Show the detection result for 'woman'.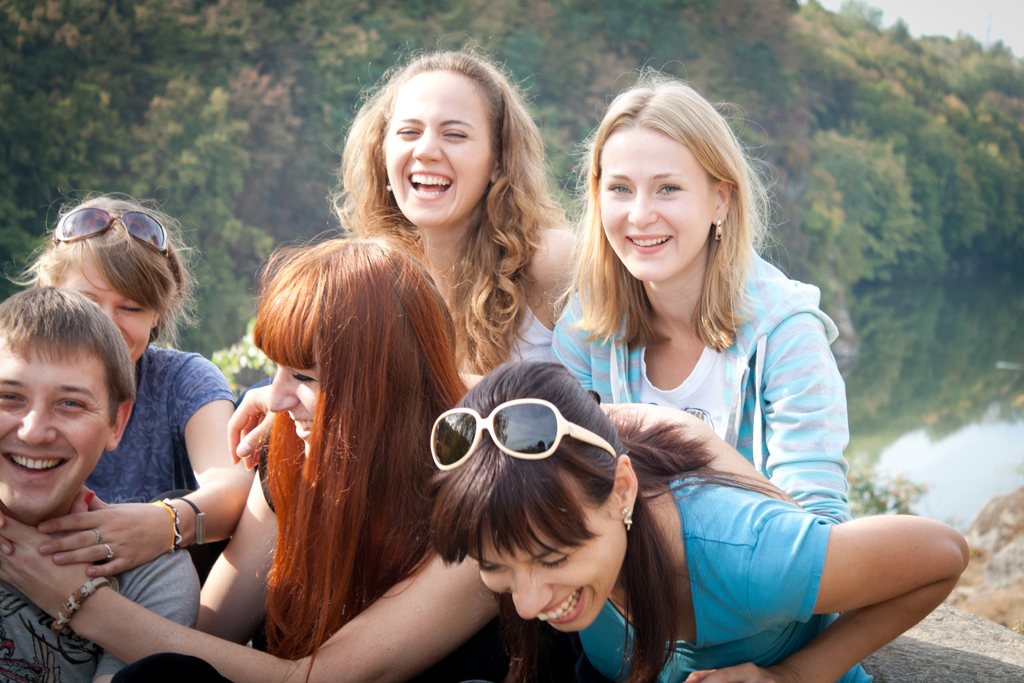
[420,358,972,682].
